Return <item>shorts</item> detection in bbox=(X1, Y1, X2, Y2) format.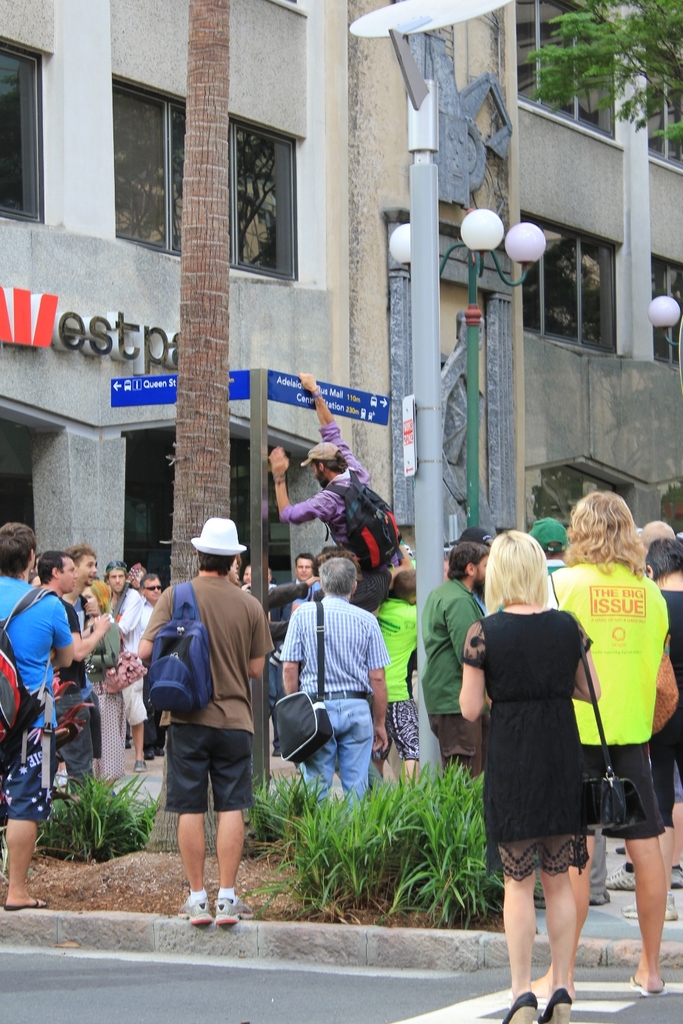
bbox=(0, 736, 42, 824).
